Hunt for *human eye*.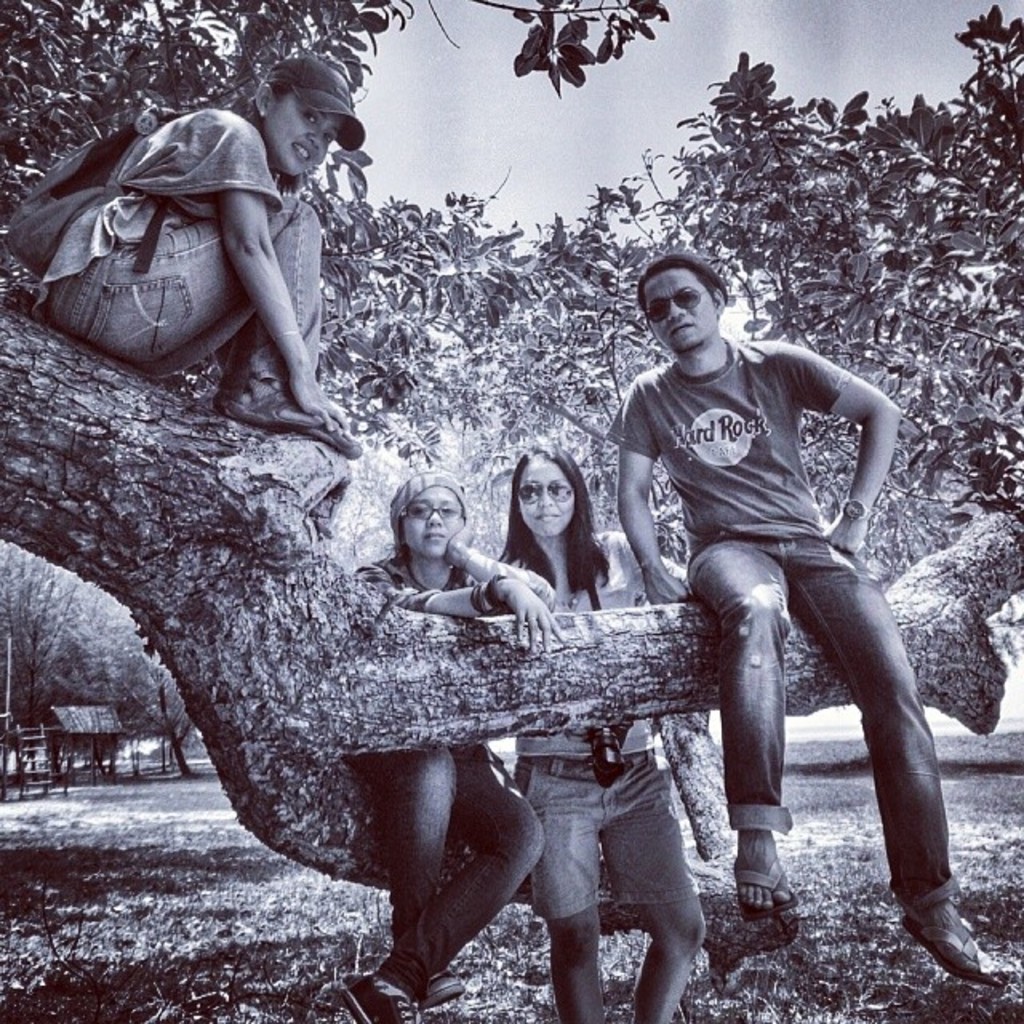
Hunted down at [left=411, top=504, right=429, bottom=515].
